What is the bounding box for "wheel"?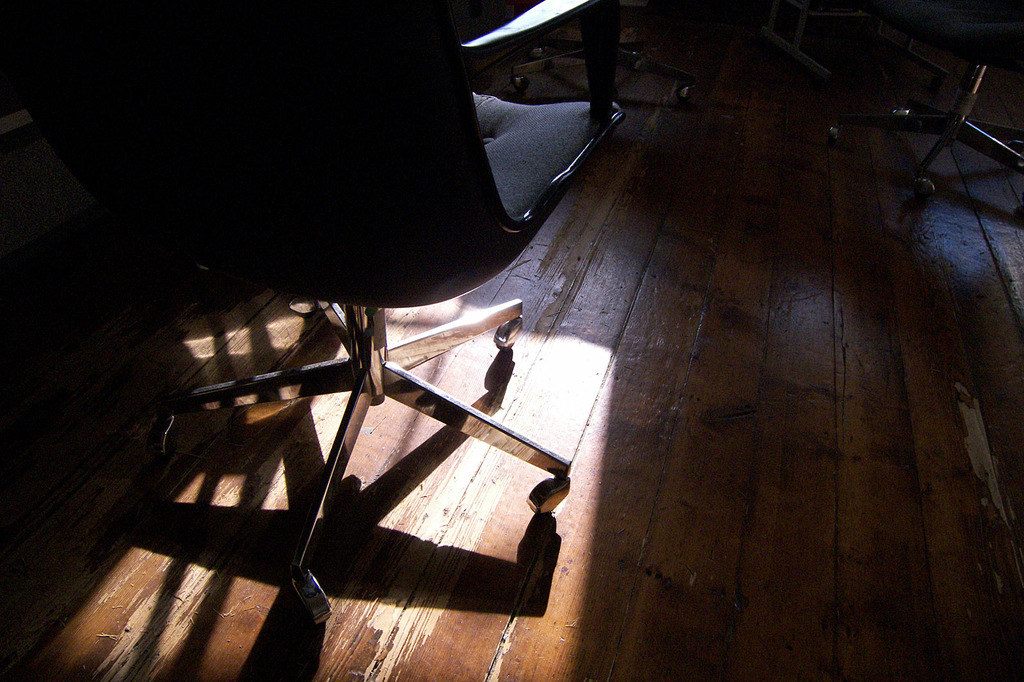
pyautogui.locateOnScreen(524, 483, 570, 521).
